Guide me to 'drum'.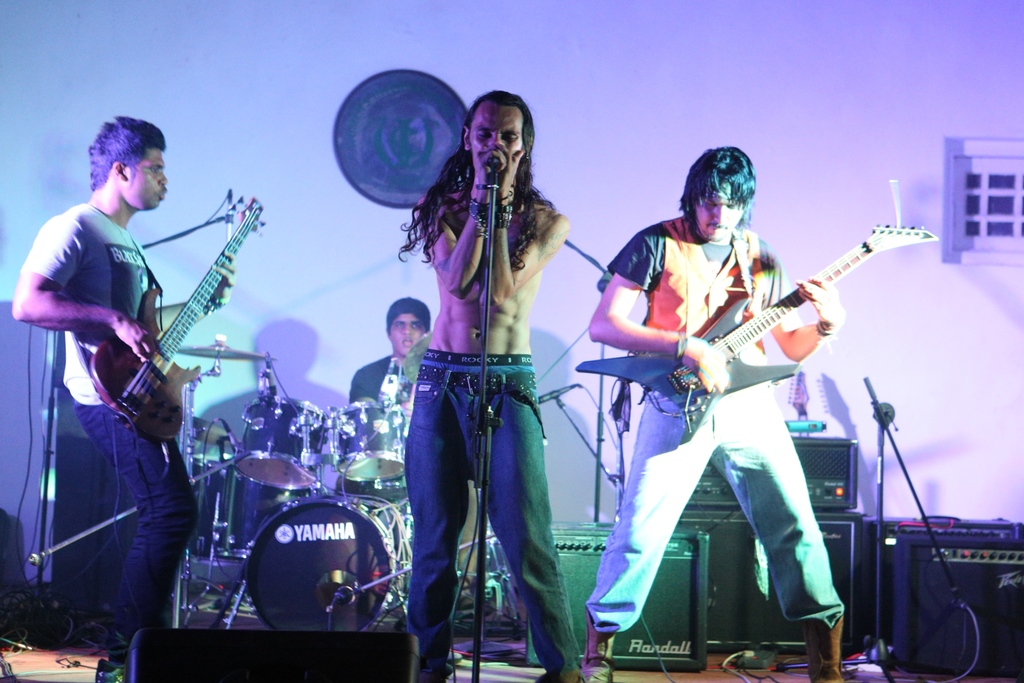
Guidance: (238,395,330,490).
